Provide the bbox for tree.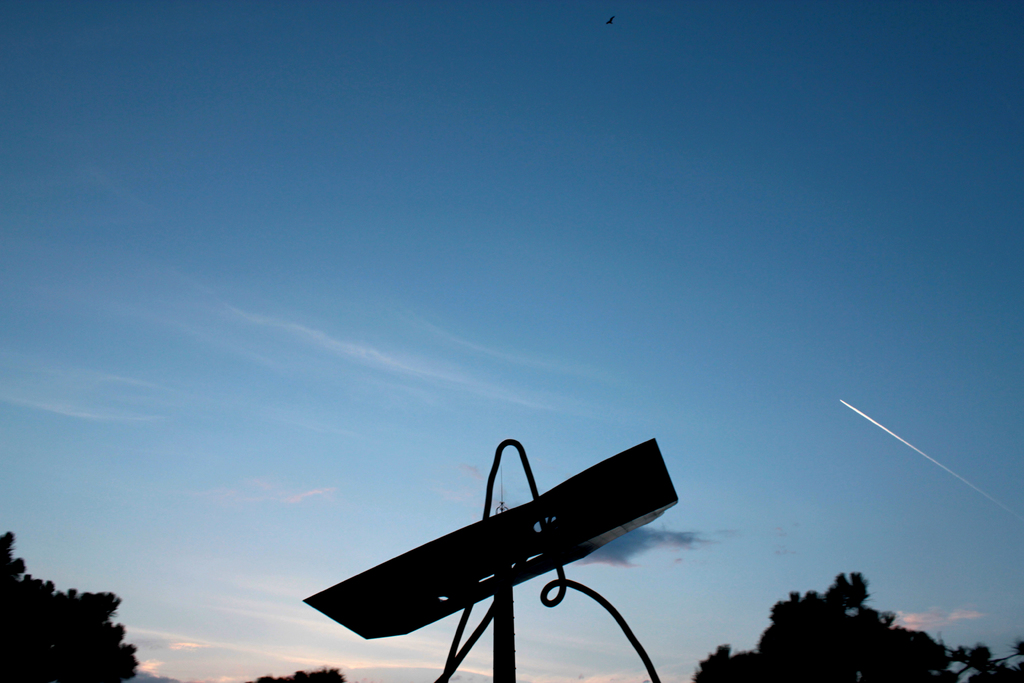
0,531,142,682.
